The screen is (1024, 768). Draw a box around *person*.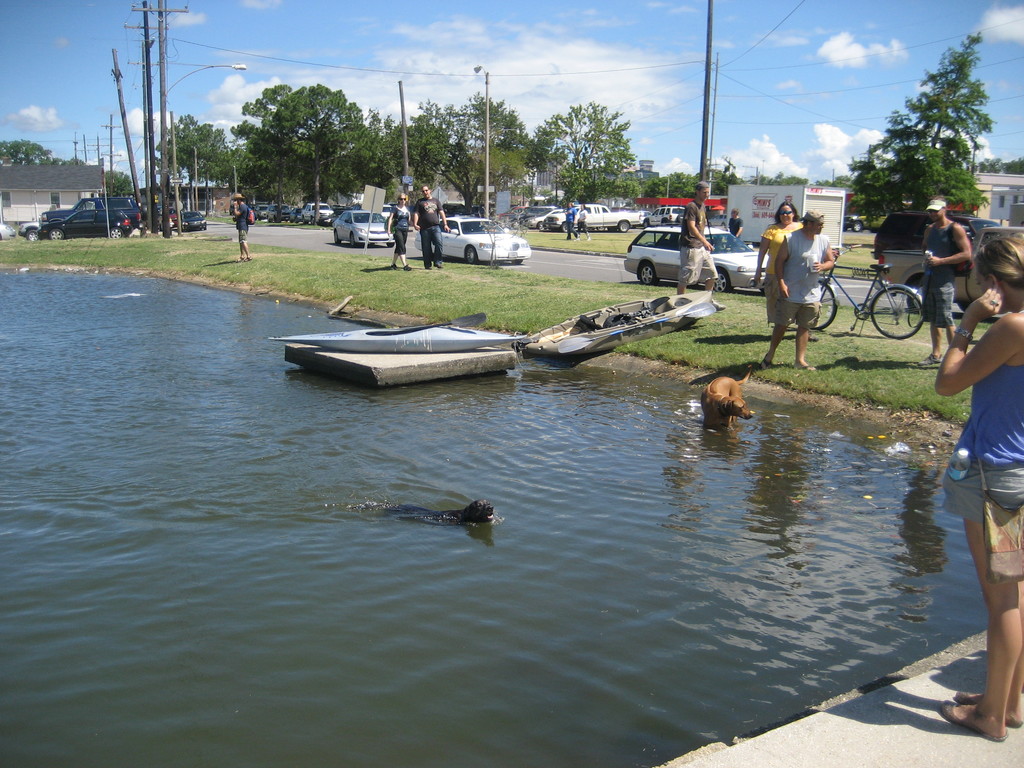
773:193:844:385.
